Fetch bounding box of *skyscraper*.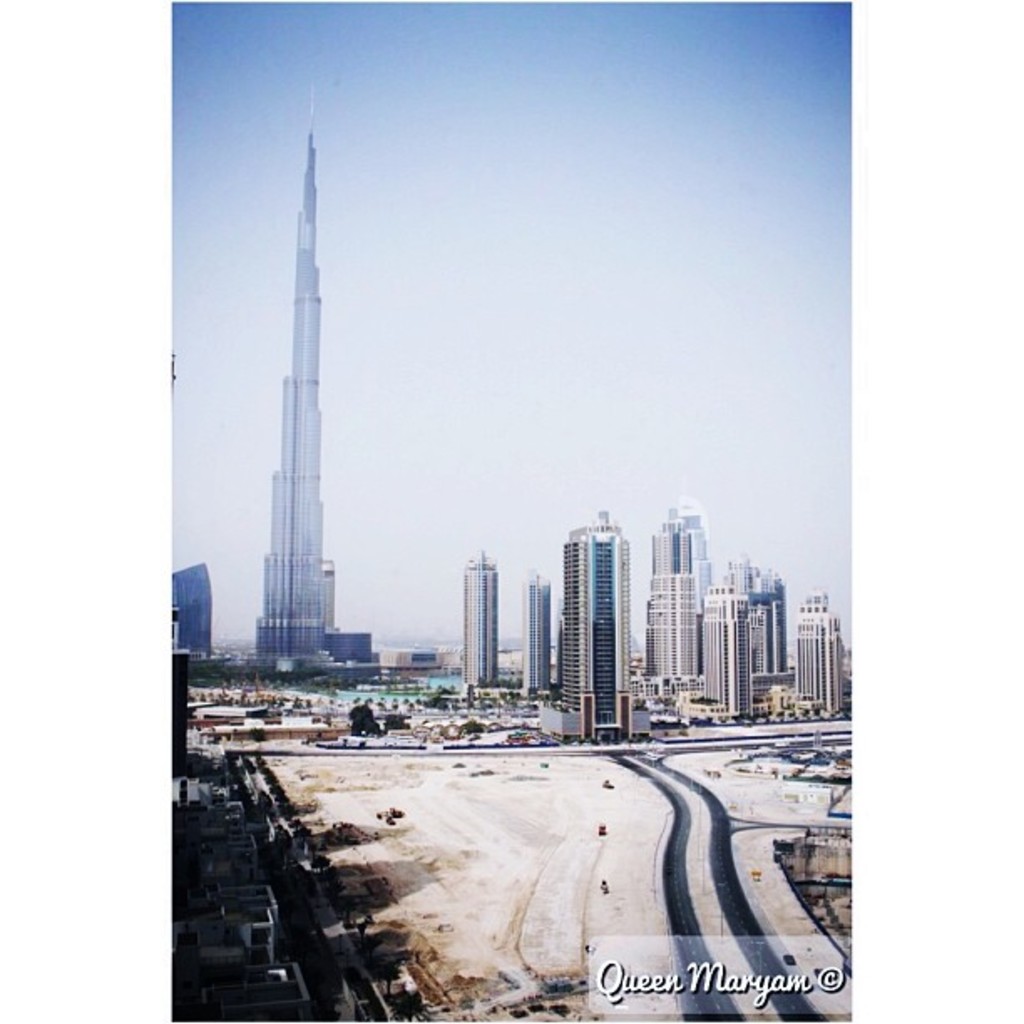
Bbox: bbox=(678, 497, 708, 589).
